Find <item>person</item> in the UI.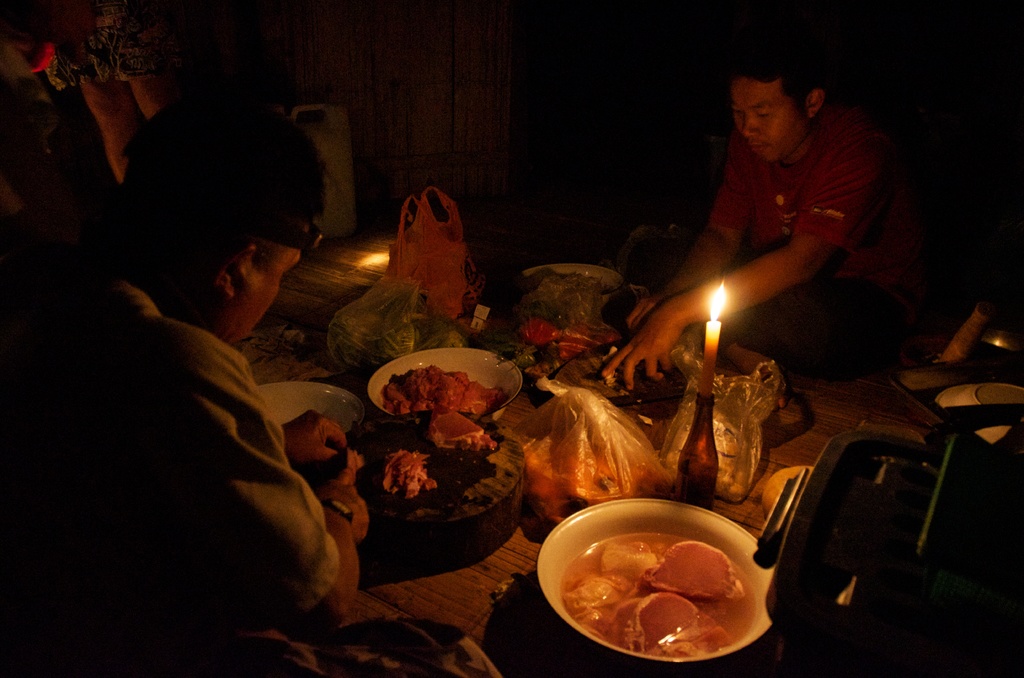
UI element at (left=609, top=54, right=947, bottom=396).
